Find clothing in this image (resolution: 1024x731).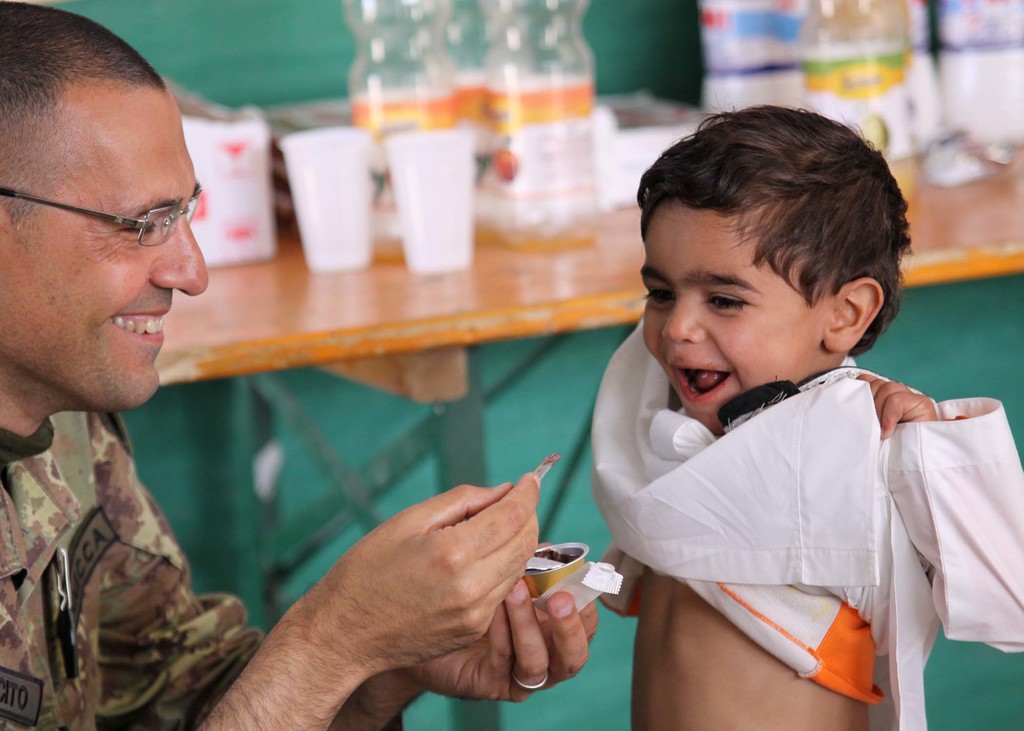
crop(572, 315, 1008, 709).
